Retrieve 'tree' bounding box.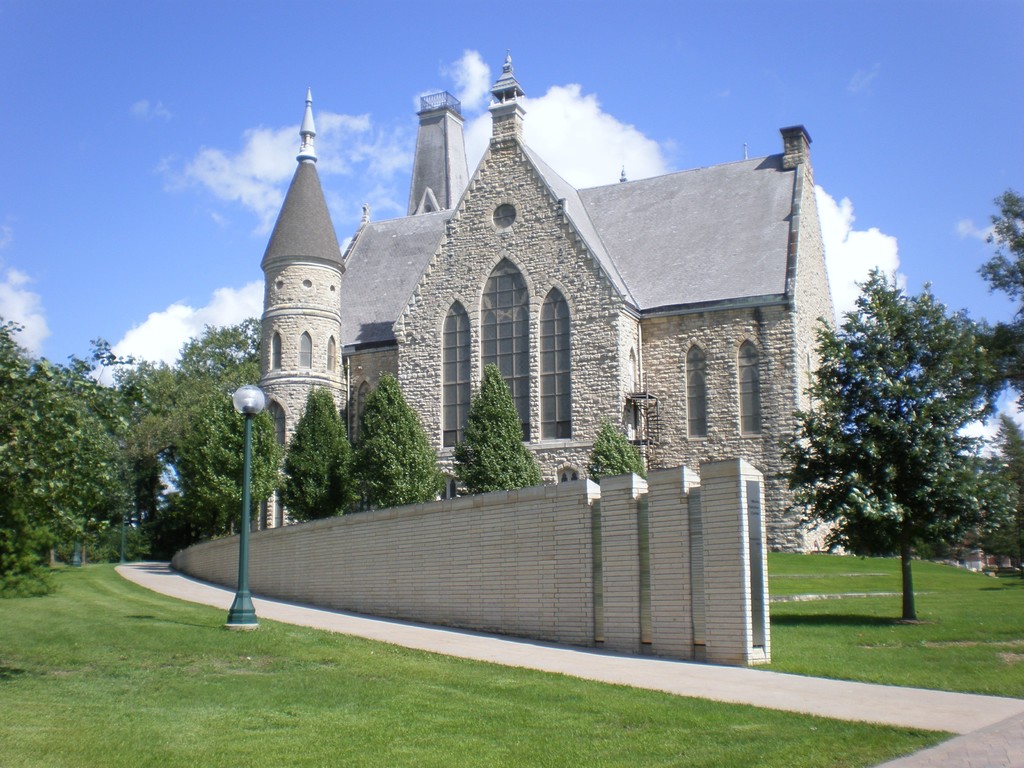
Bounding box: box=[589, 422, 641, 474].
